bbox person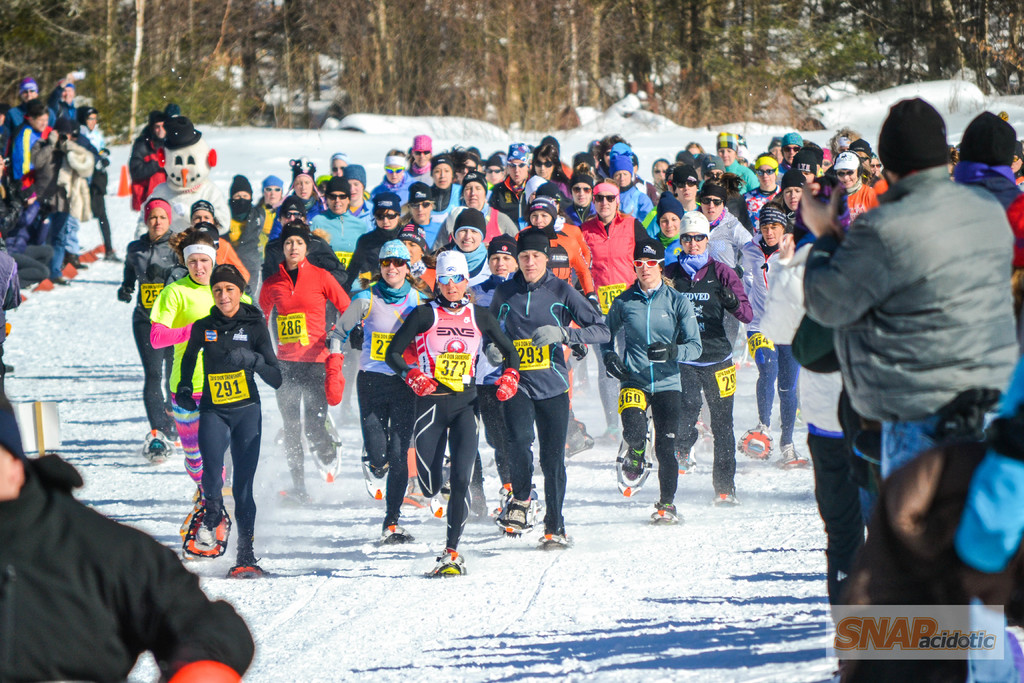
box=[162, 115, 217, 209]
